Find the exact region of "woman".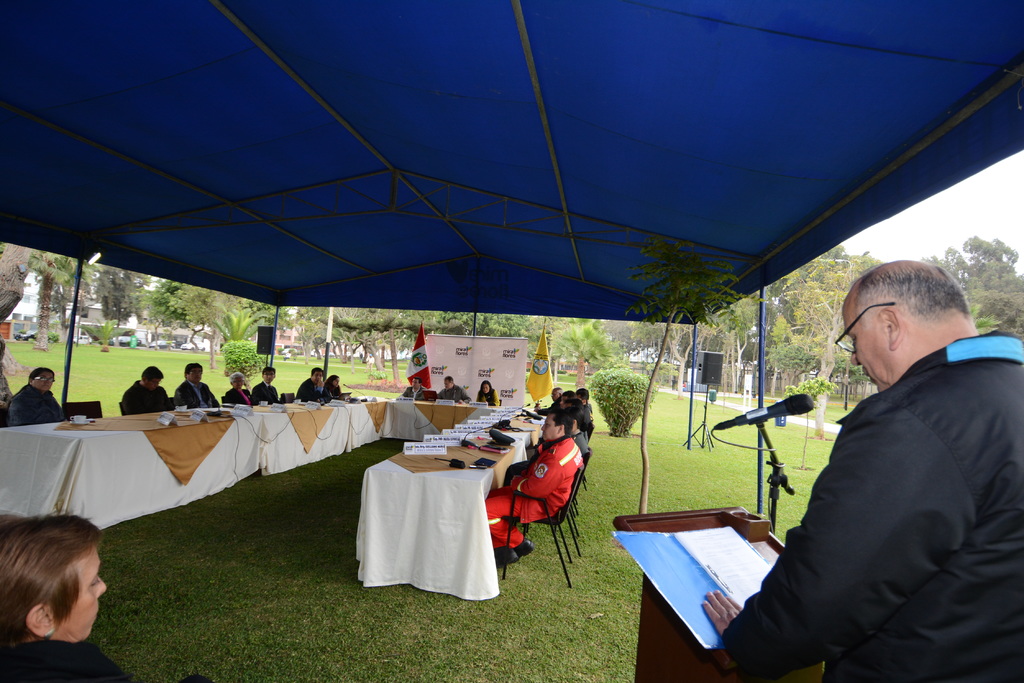
Exact region: [477,379,501,406].
